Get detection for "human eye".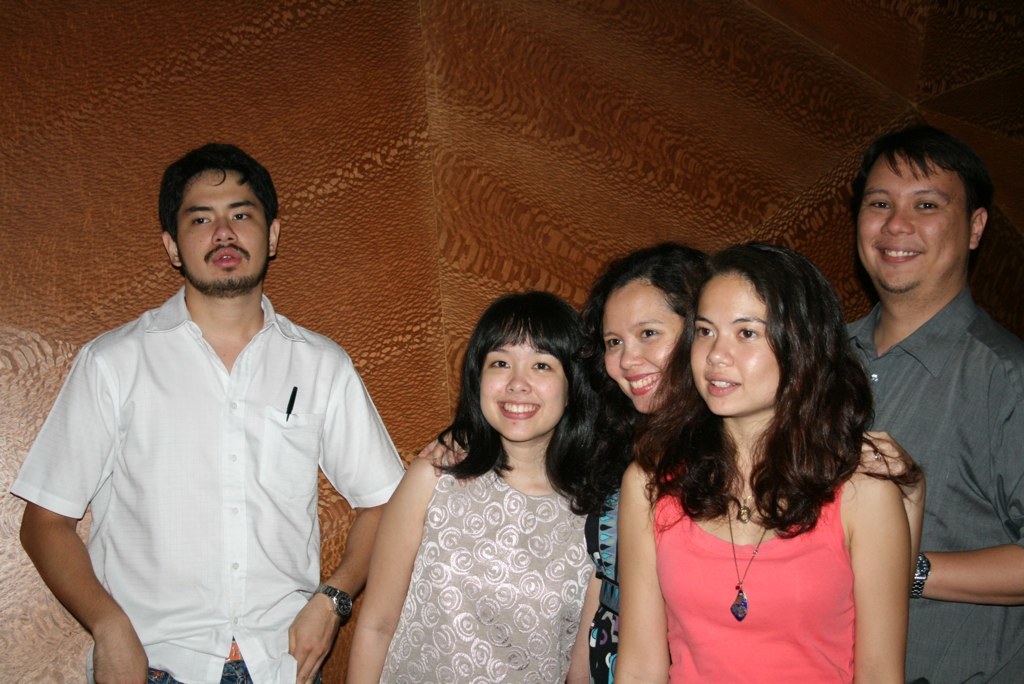
Detection: [228,208,252,225].
